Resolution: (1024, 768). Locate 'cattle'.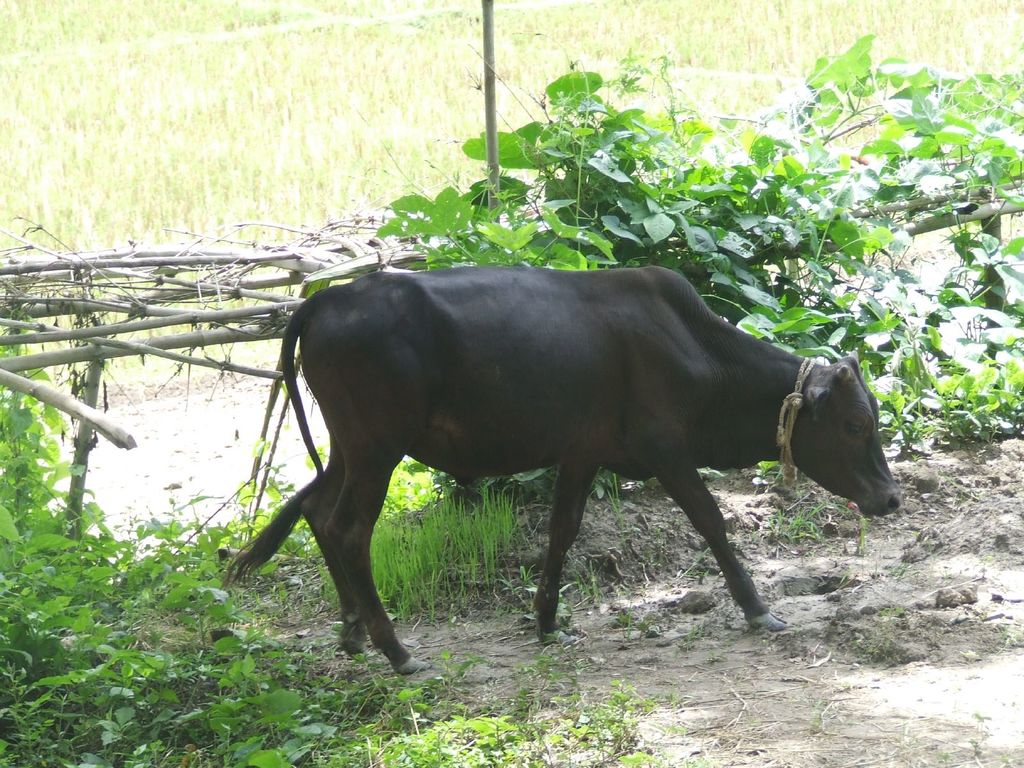
<bbox>255, 273, 890, 666</bbox>.
